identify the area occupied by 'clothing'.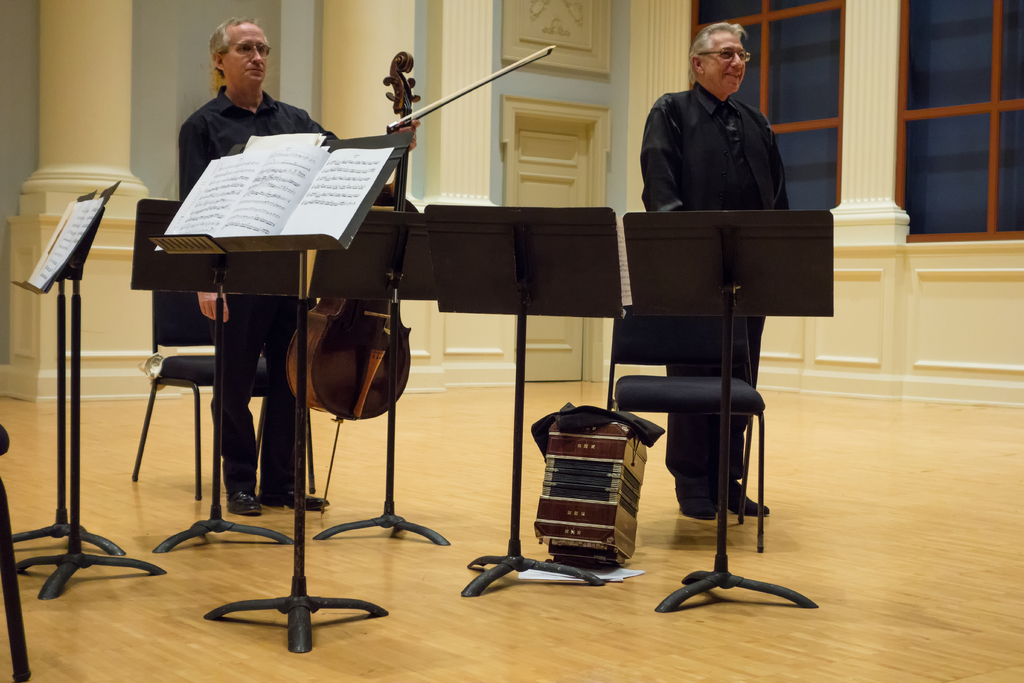
Area: select_region(170, 79, 343, 488).
